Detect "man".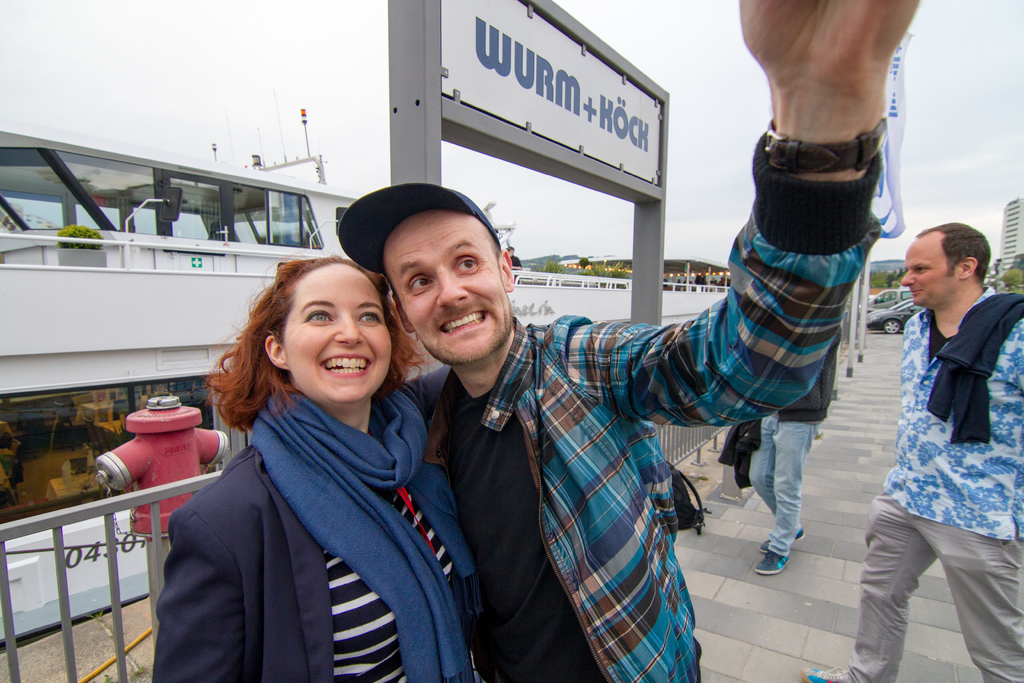
Detected at [left=842, top=201, right=1016, bottom=678].
